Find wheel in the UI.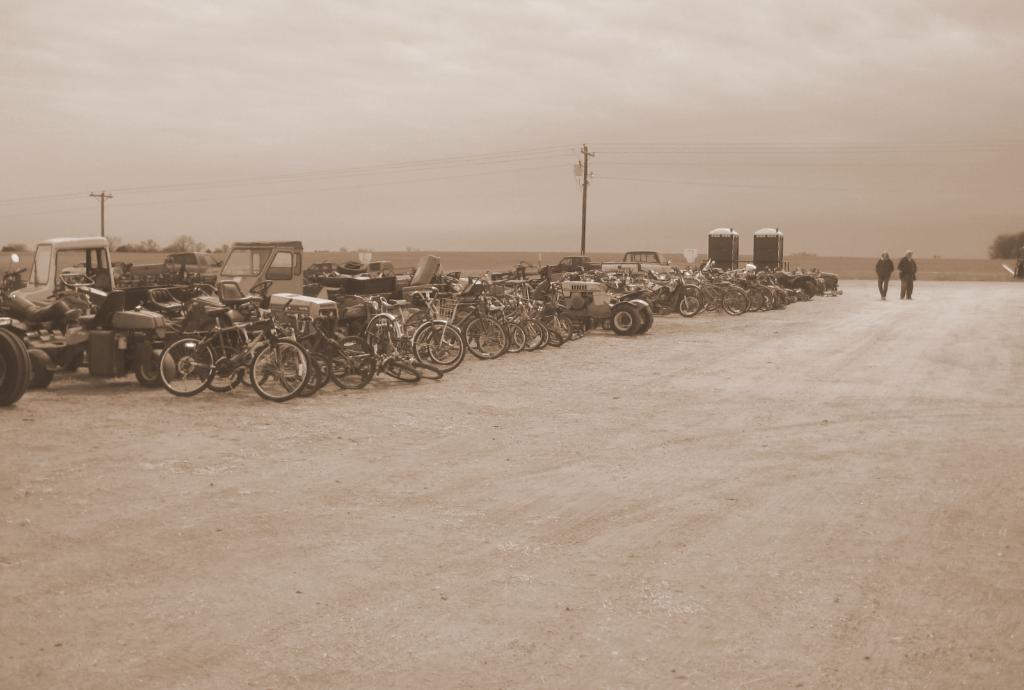
UI element at 678, 295, 701, 315.
